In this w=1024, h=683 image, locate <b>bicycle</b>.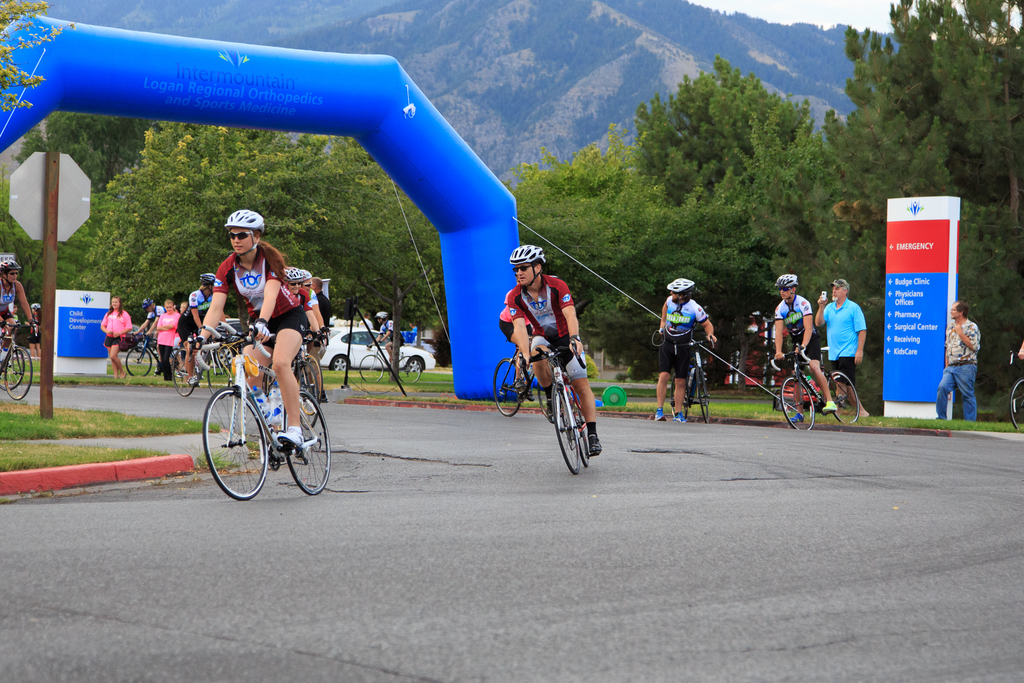
Bounding box: {"x1": 196, "y1": 325, "x2": 330, "y2": 498}.
